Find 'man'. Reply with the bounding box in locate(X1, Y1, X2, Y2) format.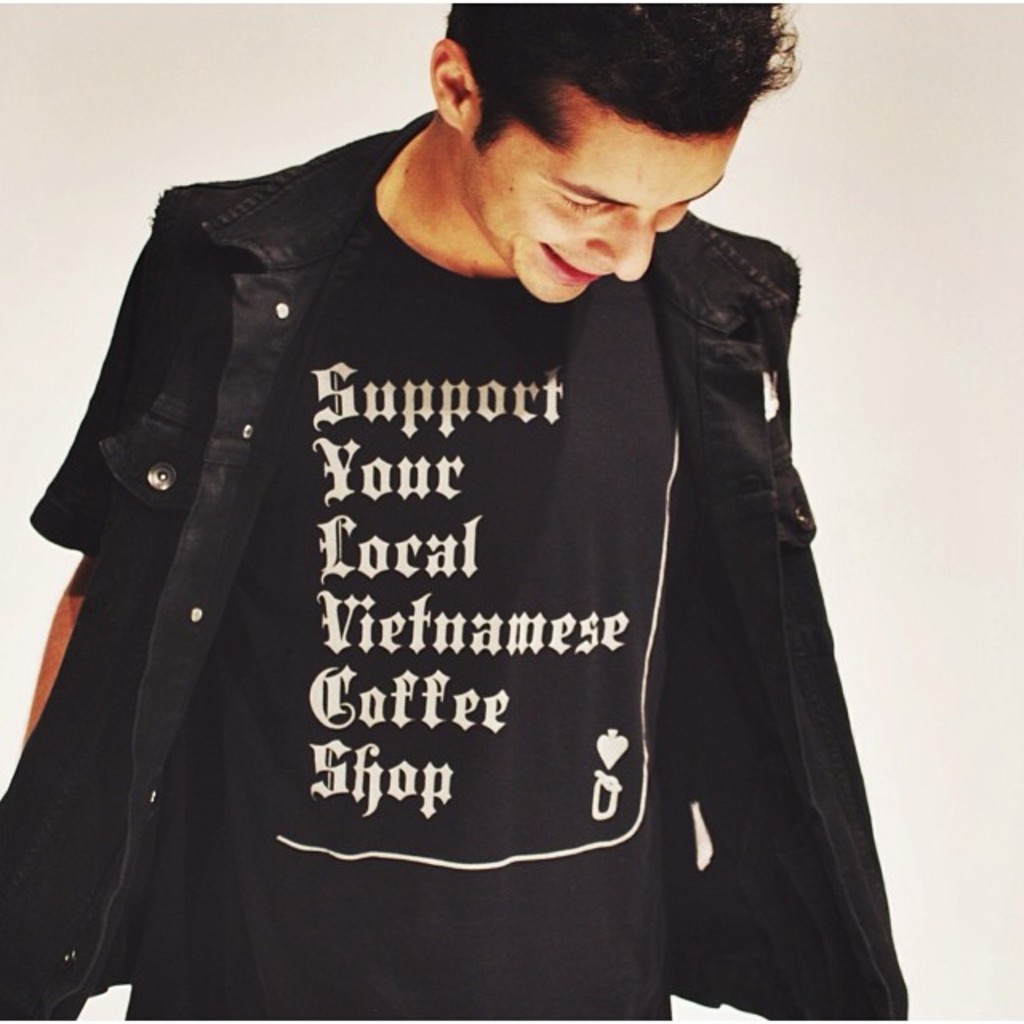
locate(27, 0, 894, 1005).
